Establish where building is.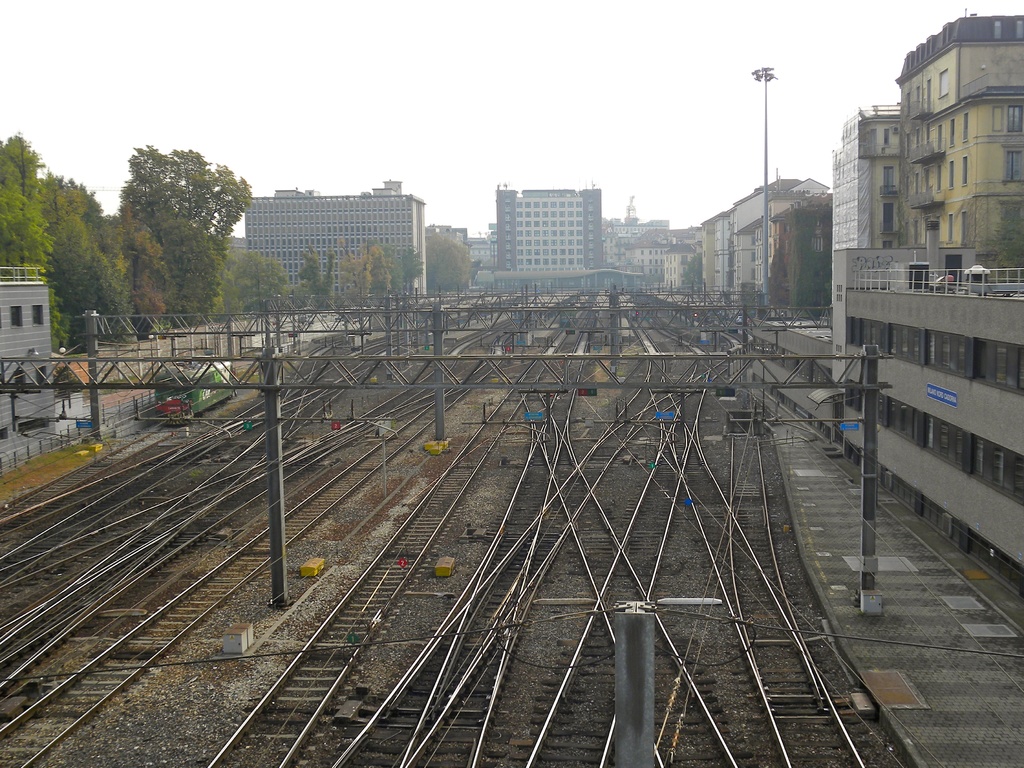
Established at box=[755, 245, 1023, 577].
